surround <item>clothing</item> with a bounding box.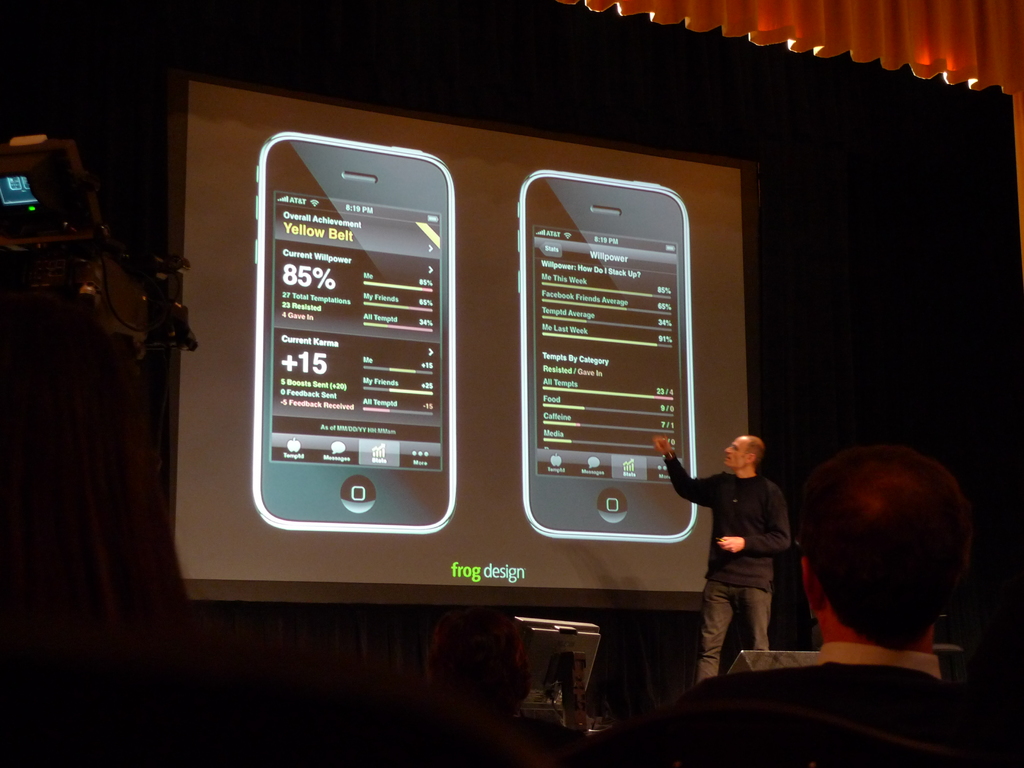
x1=685, y1=428, x2=803, y2=684.
